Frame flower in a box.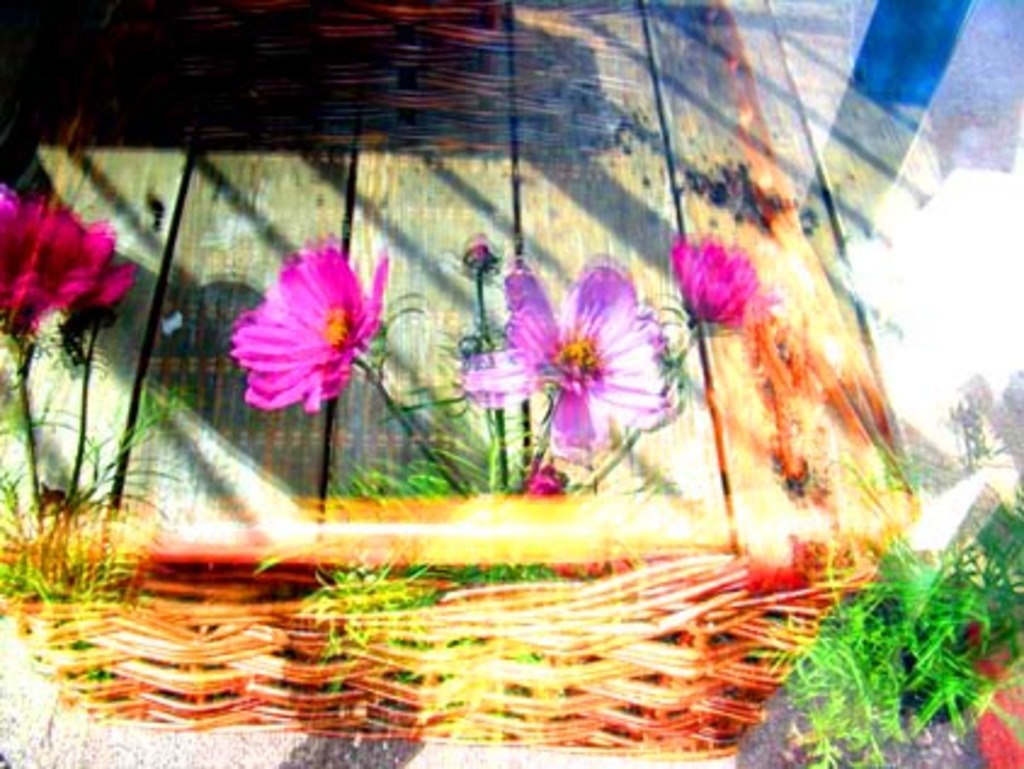
{"x1": 0, "y1": 199, "x2": 133, "y2": 303}.
